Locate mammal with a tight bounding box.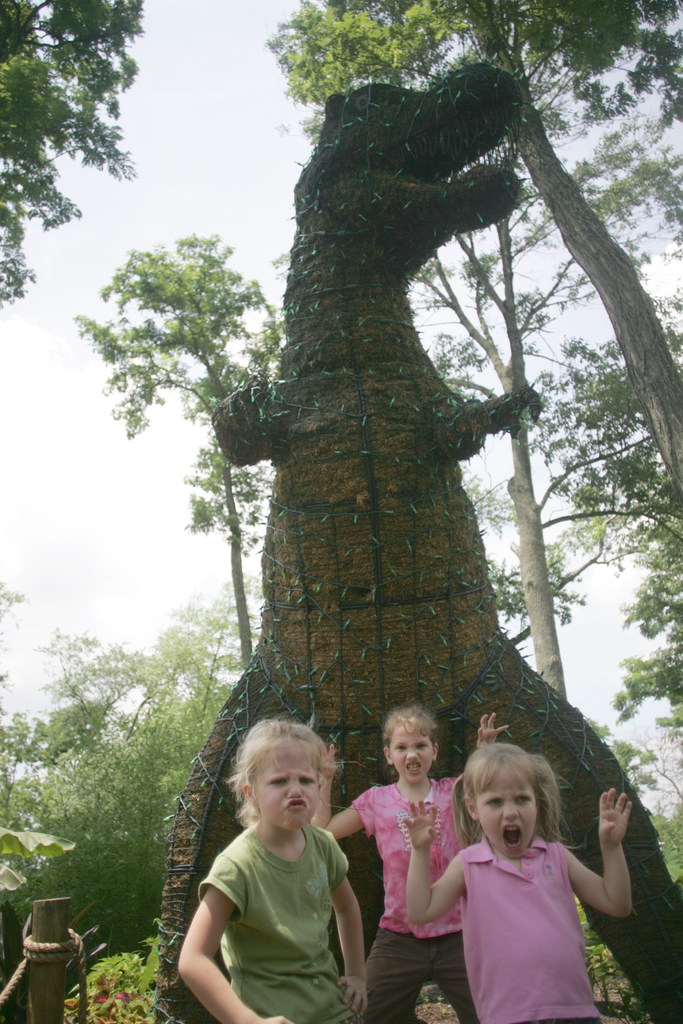
[x1=313, y1=698, x2=508, y2=1023].
